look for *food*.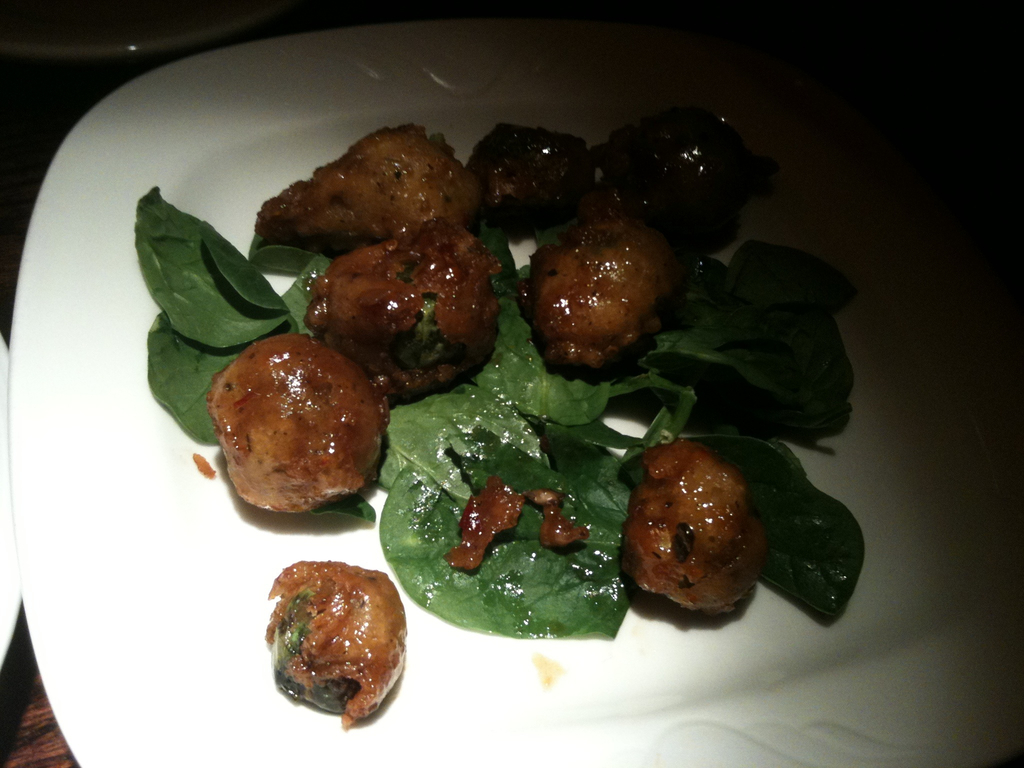
Found: (253, 122, 481, 254).
